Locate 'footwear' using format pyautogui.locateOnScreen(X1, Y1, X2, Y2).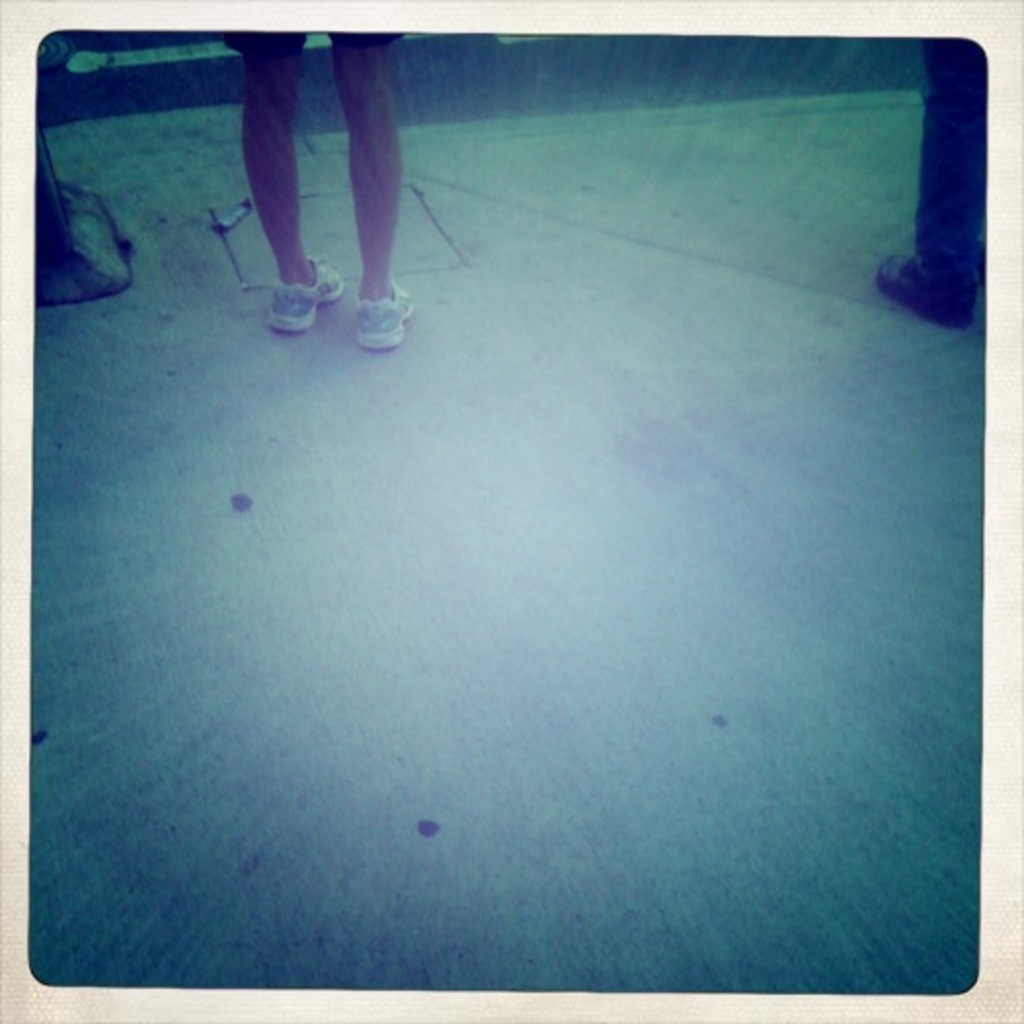
pyautogui.locateOnScreen(355, 279, 414, 351).
